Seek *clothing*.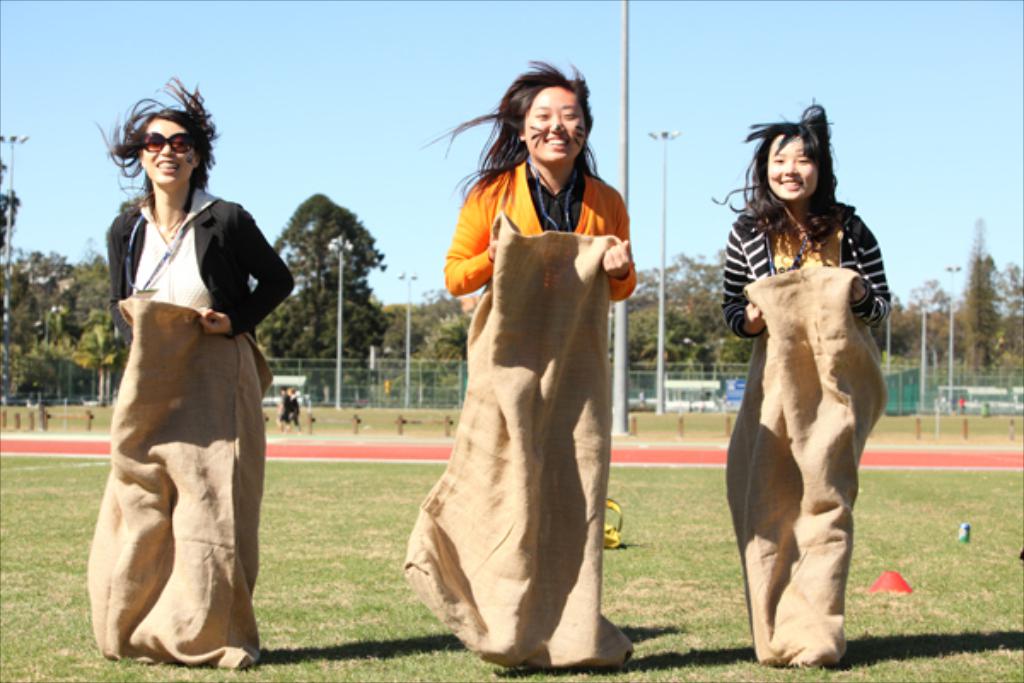
region(285, 396, 300, 423).
